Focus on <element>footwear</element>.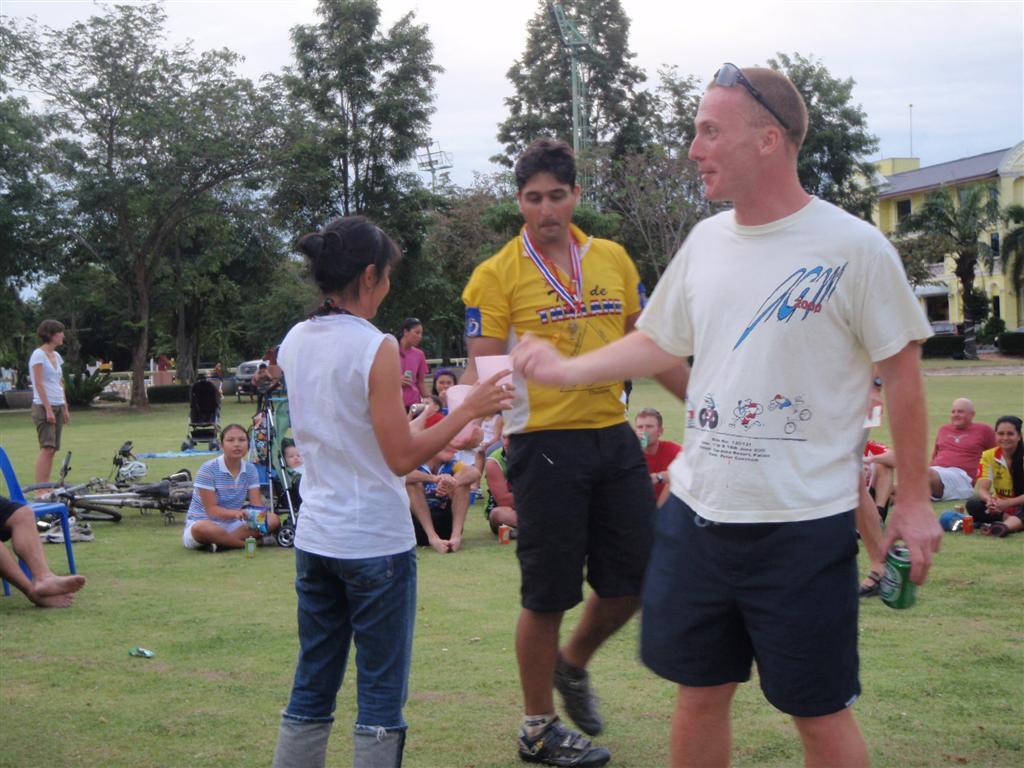
Focused at Rect(45, 520, 96, 541).
